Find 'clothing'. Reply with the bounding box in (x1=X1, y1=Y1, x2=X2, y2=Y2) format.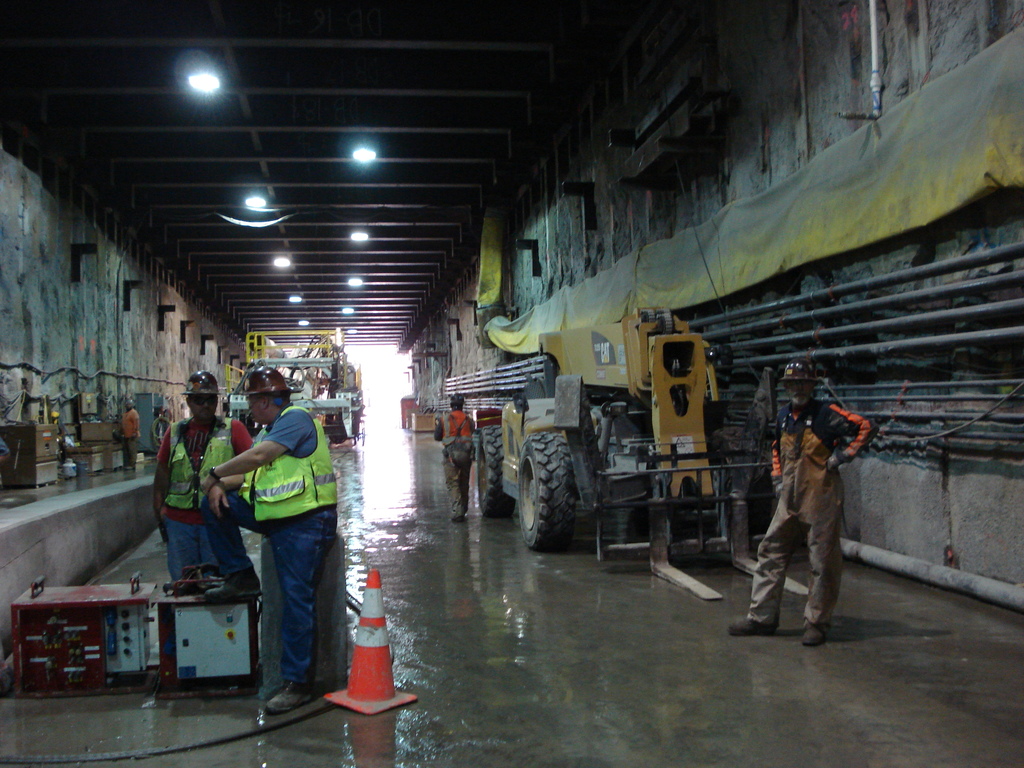
(x1=201, y1=402, x2=341, y2=689).
